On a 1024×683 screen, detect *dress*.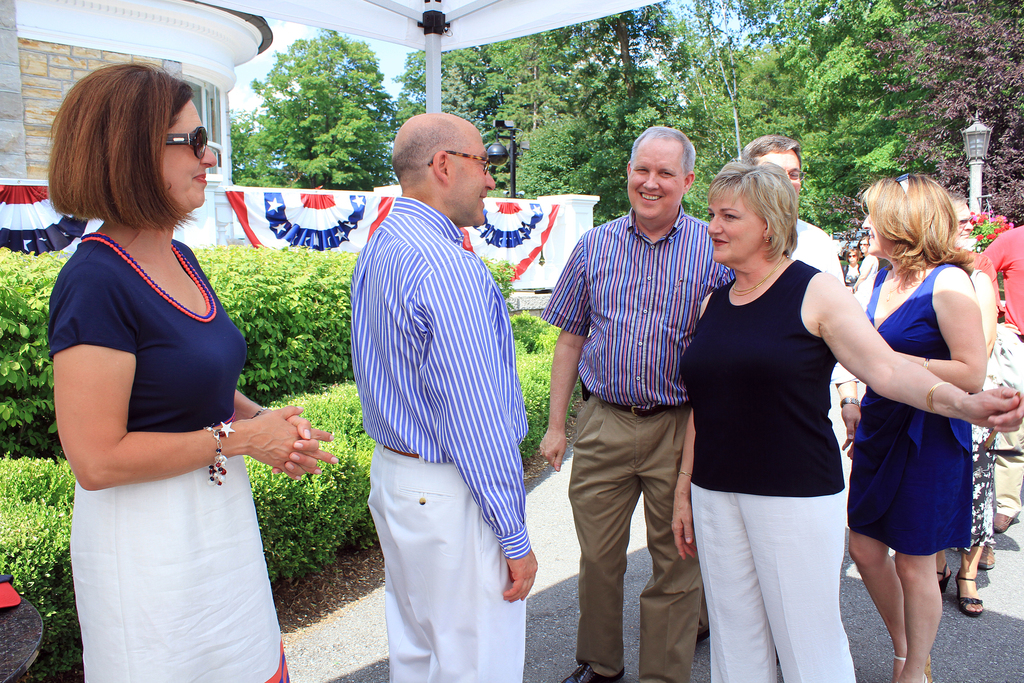
[x1=852, y1=240, x2=995, y2=555].
